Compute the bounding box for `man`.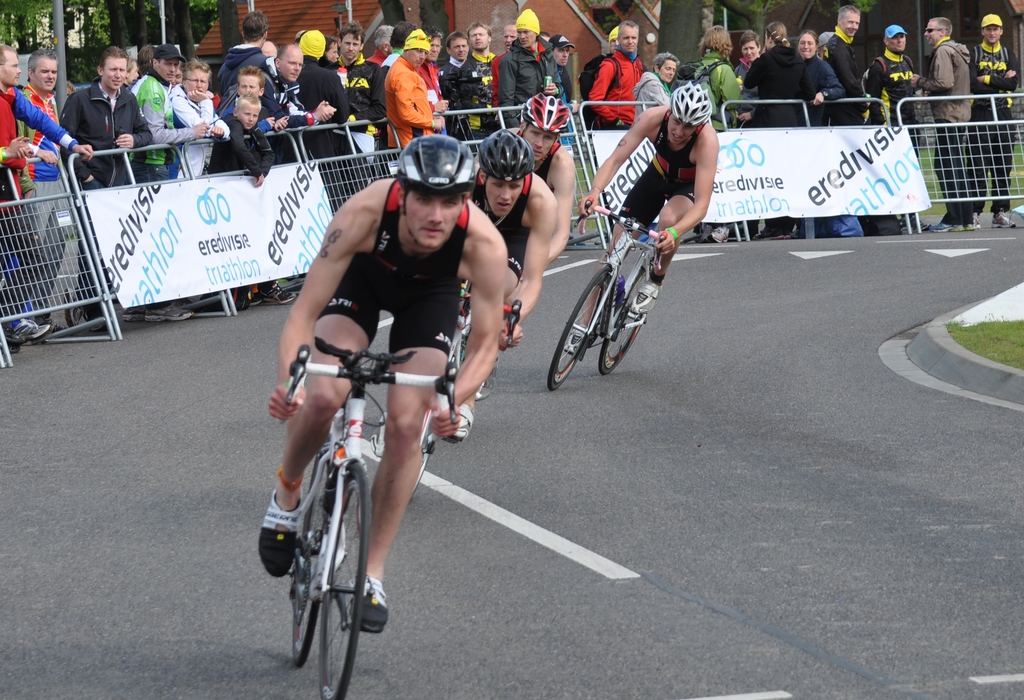
region(214, 12, 275, 93).
